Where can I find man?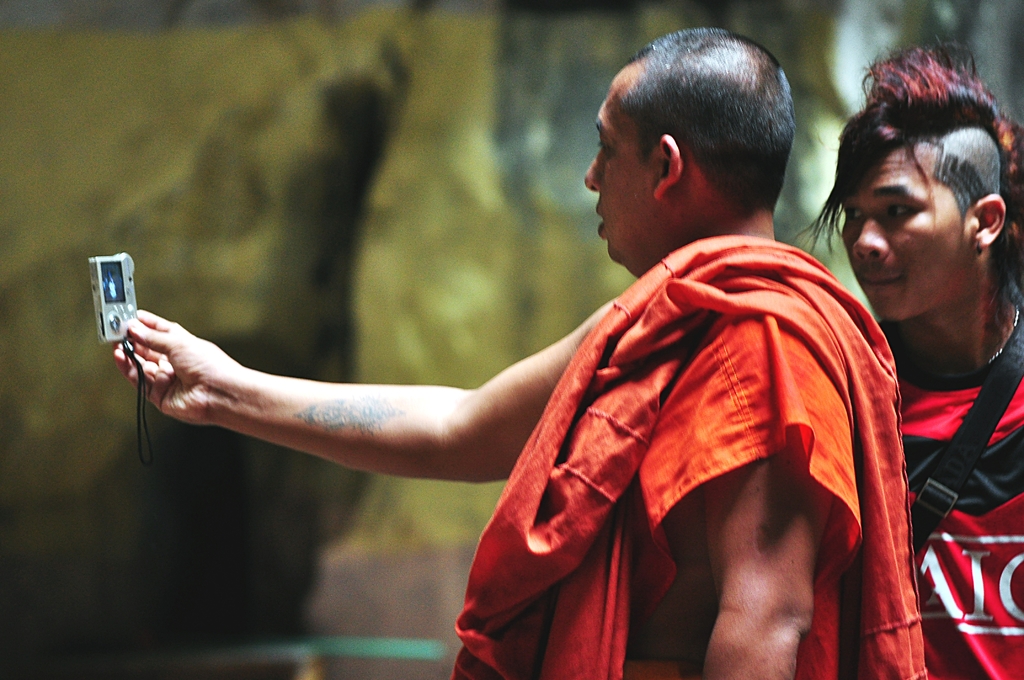
You can find it at left=94, top=70, right=911, bottom=645.
